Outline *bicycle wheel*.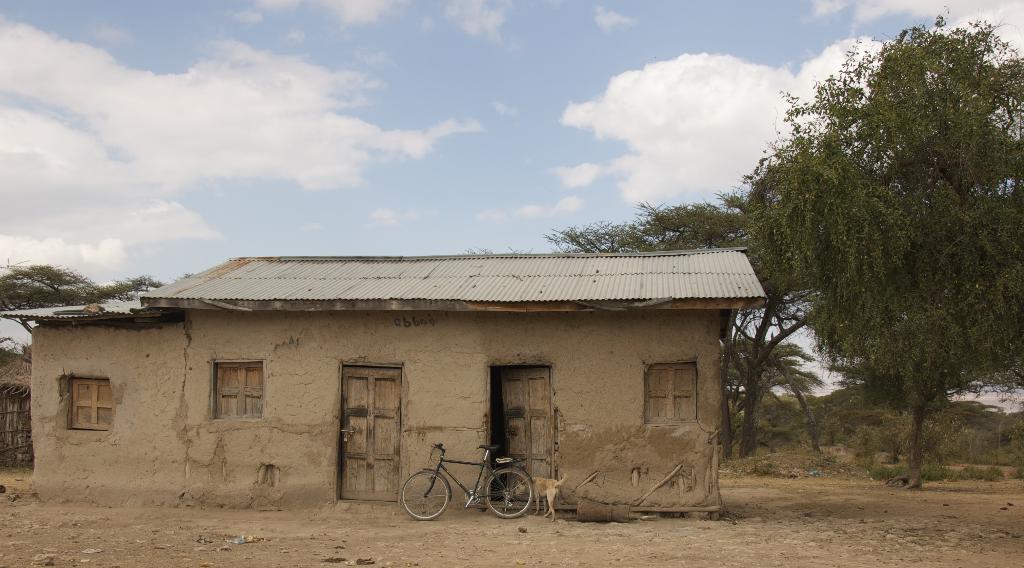
Outline: [x1=466, y1=470, x2=532, y2=526].
